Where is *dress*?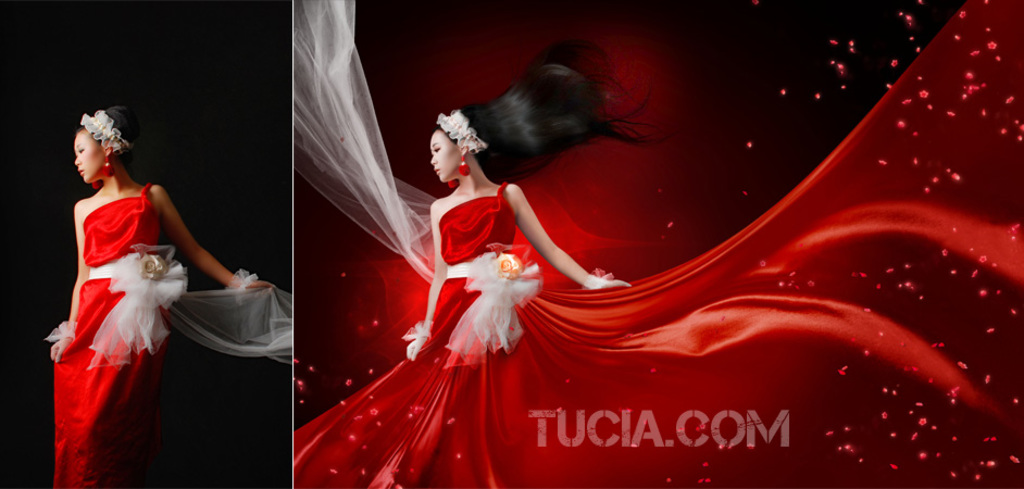
x1=53 y1=183 x2=172 y2=488.
